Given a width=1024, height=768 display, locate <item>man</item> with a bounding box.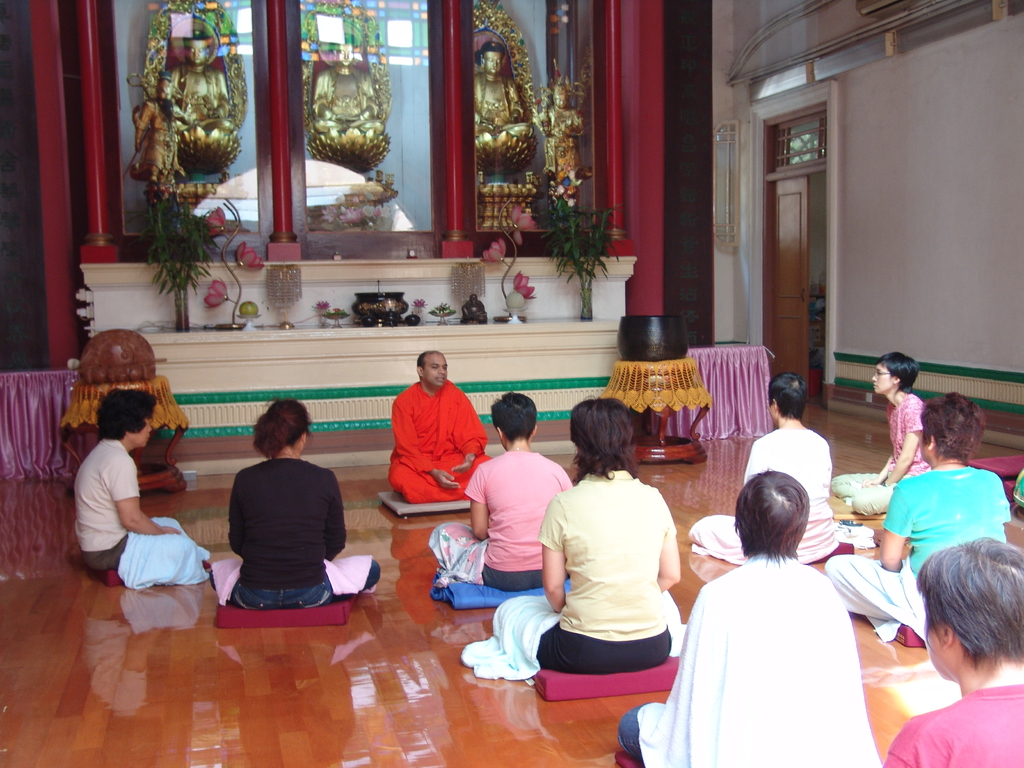
Located: 77 392 214 591.
